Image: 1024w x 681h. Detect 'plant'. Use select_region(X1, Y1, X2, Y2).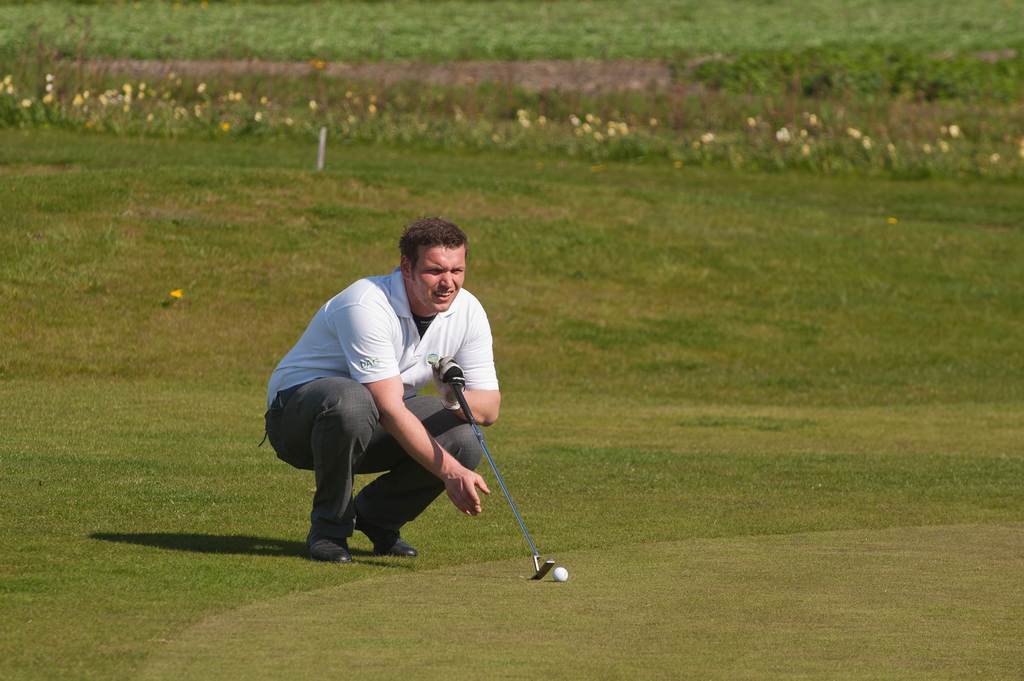
select_region(680, 41, 1023, 129).
